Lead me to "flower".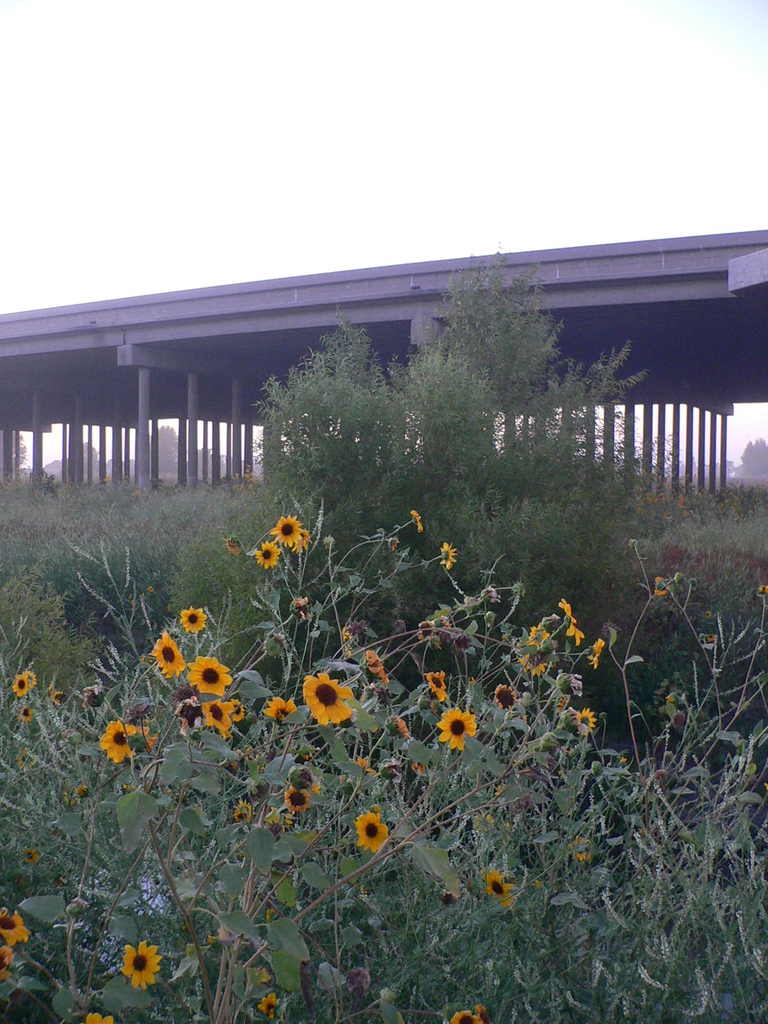
Lead to [left=122, top=934, right=164, bottom=989].
